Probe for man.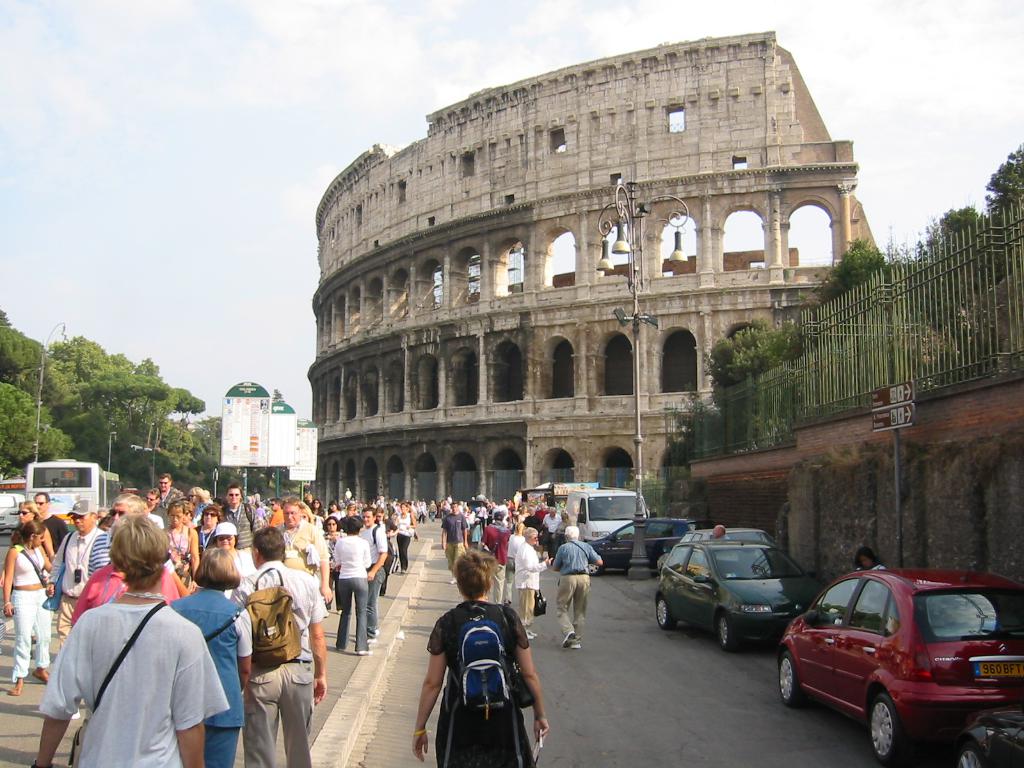
Probe result: Rect(280, 495, 330, 609).
